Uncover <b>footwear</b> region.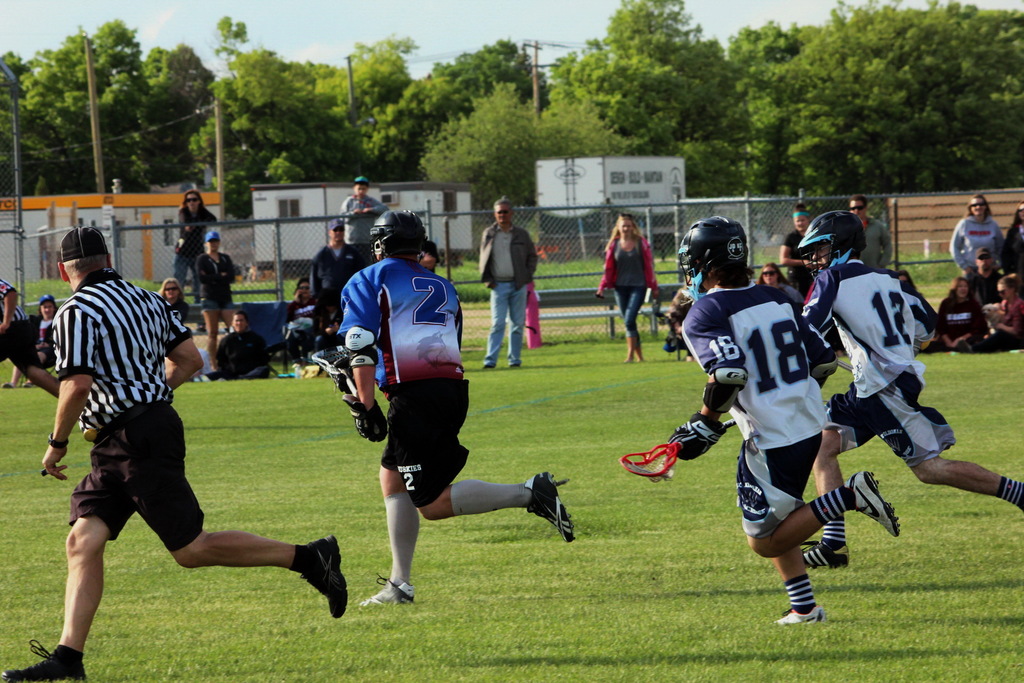
Uncovered: left=775, top=607, right=825, bottom=625.
